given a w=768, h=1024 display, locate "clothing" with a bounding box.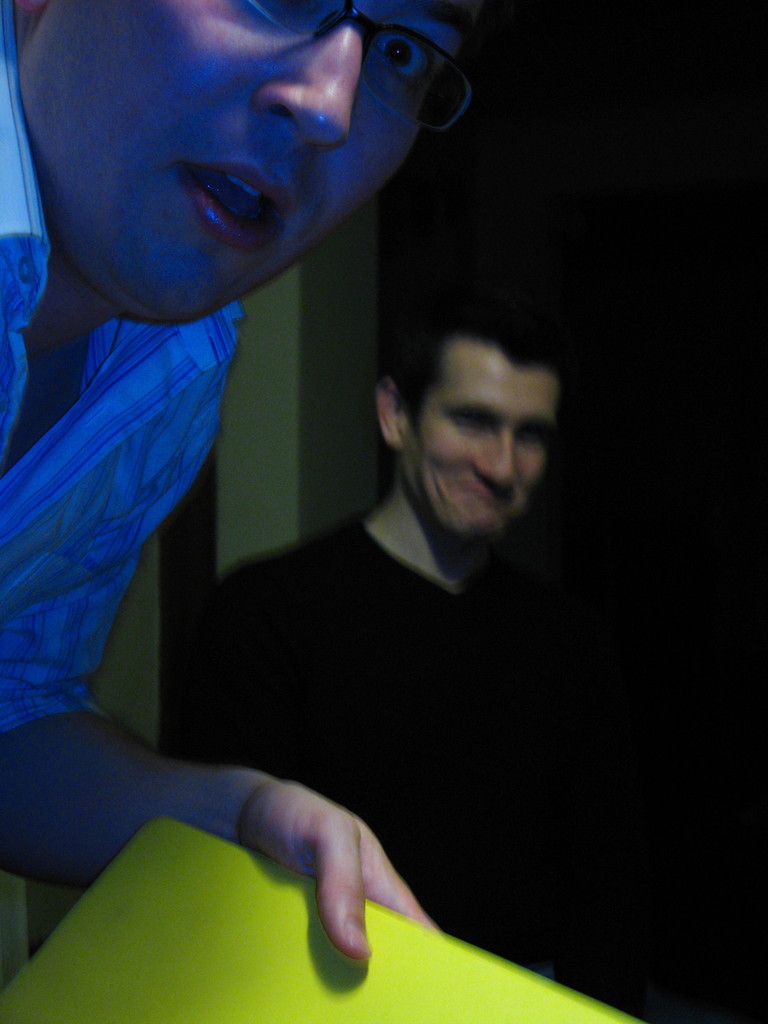
Located: x1=0 y1=0 x2=252 y2=736.
